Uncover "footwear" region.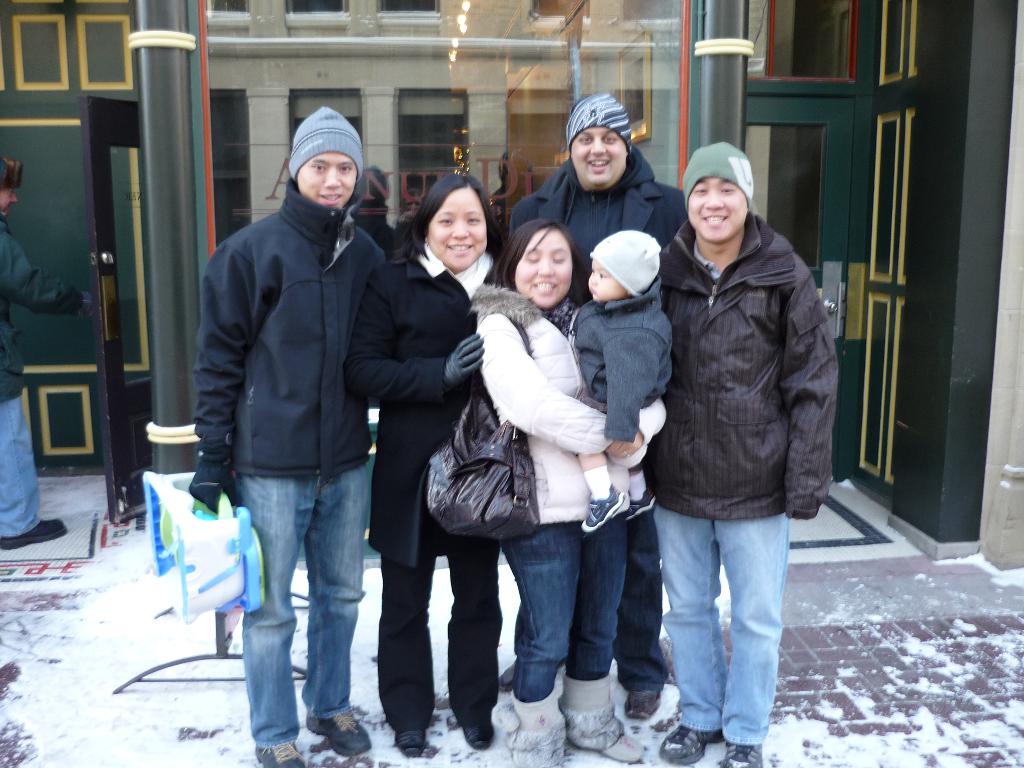
Uncovered: [660,725,724,765].
